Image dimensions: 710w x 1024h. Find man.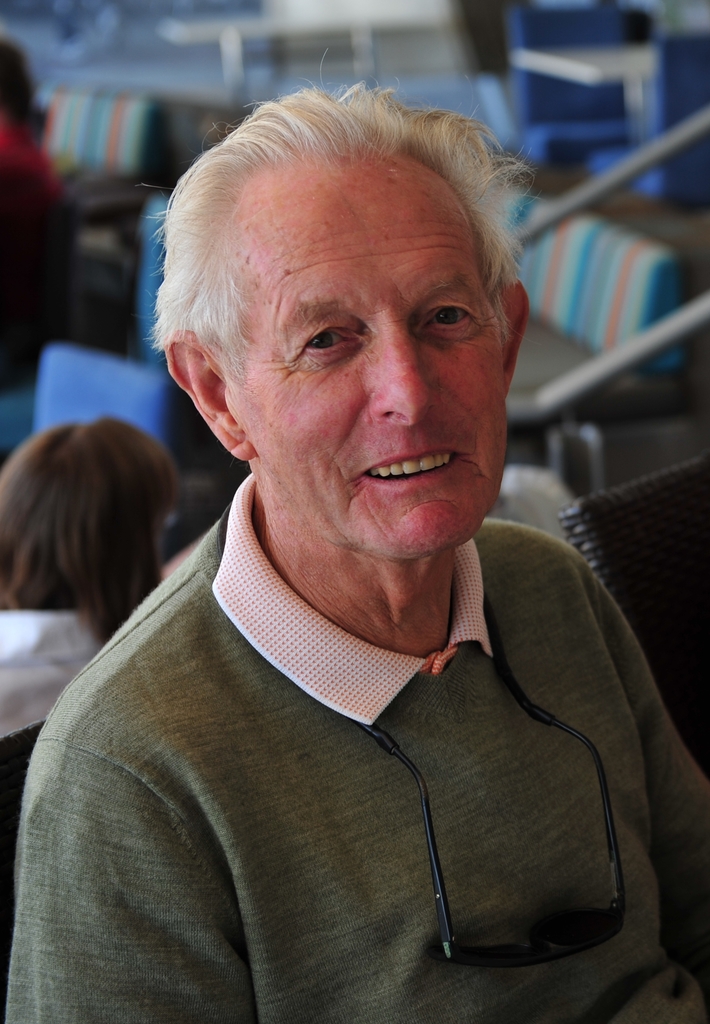
x1=26, y1=65, x2=684, y2=1023.
